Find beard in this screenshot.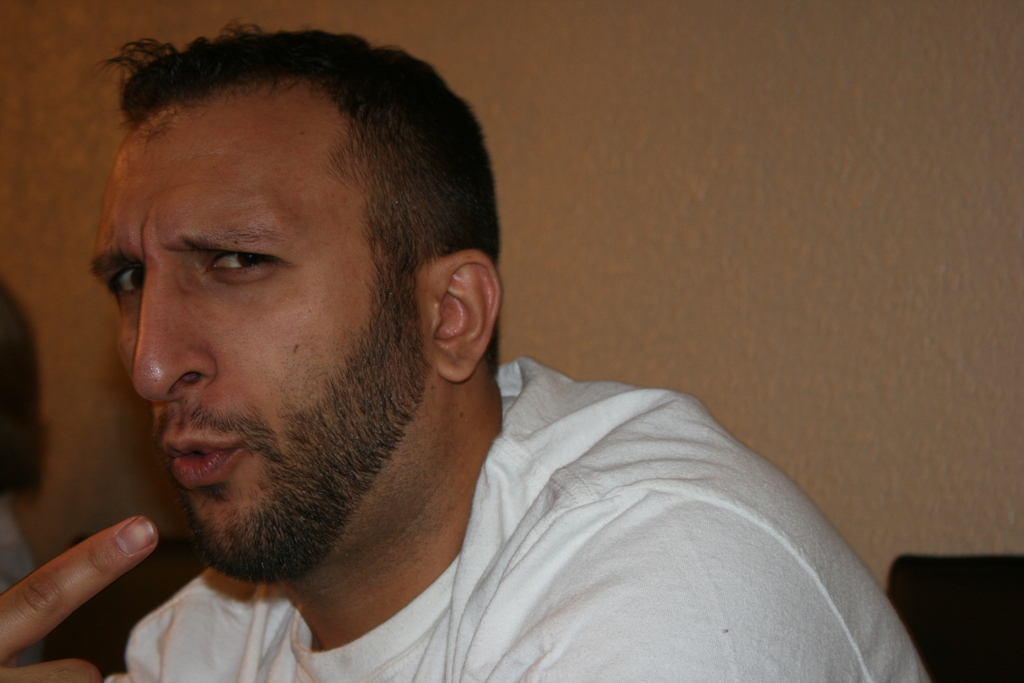
The bounding box for beard is 148, 195, 456, 603.
